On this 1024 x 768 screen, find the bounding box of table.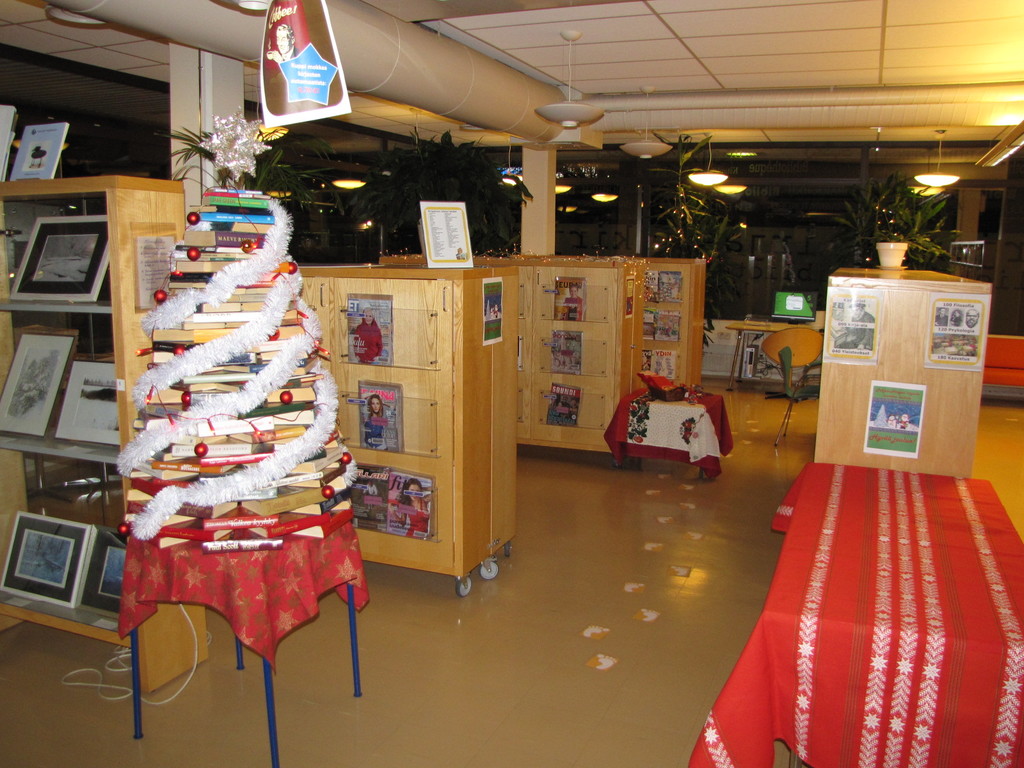
Bounding box: BBox(686, 460, 1023, 767).
